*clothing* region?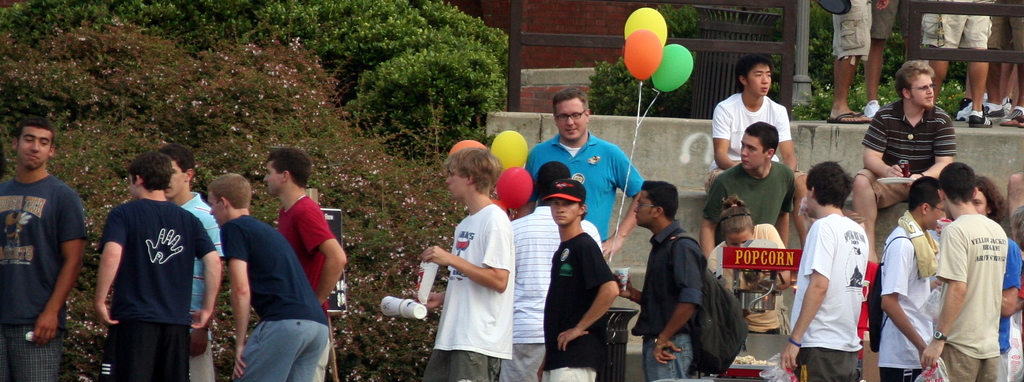
[left=0, top=166, right=81, bottom=378]
